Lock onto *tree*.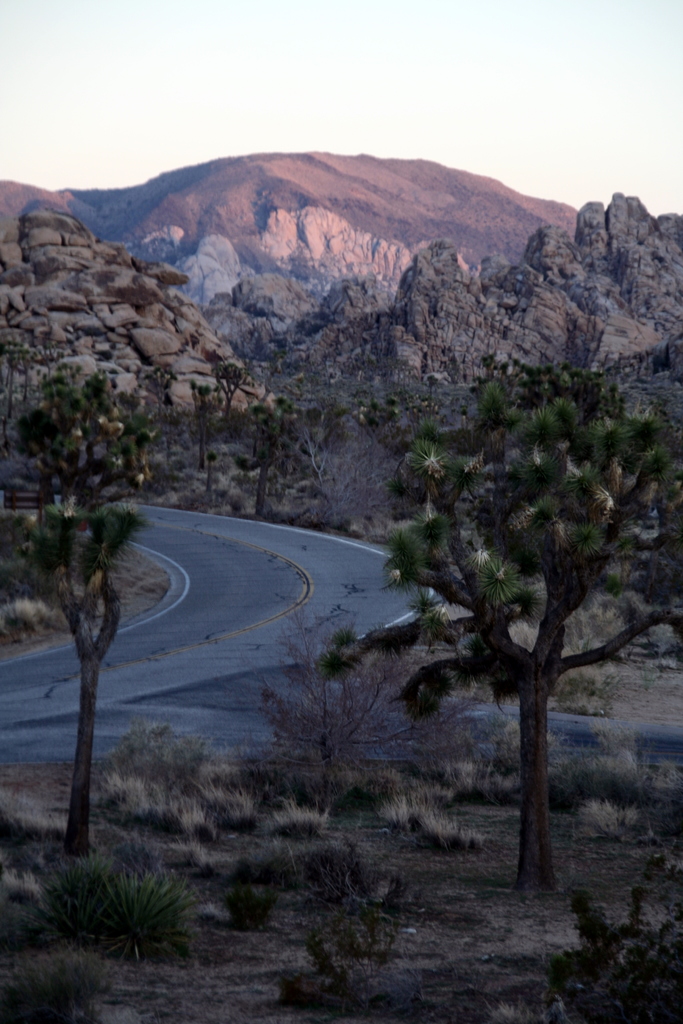
Locked: {"x1": 19, "y1": 507, "x2": 157, "y2": 865}.
